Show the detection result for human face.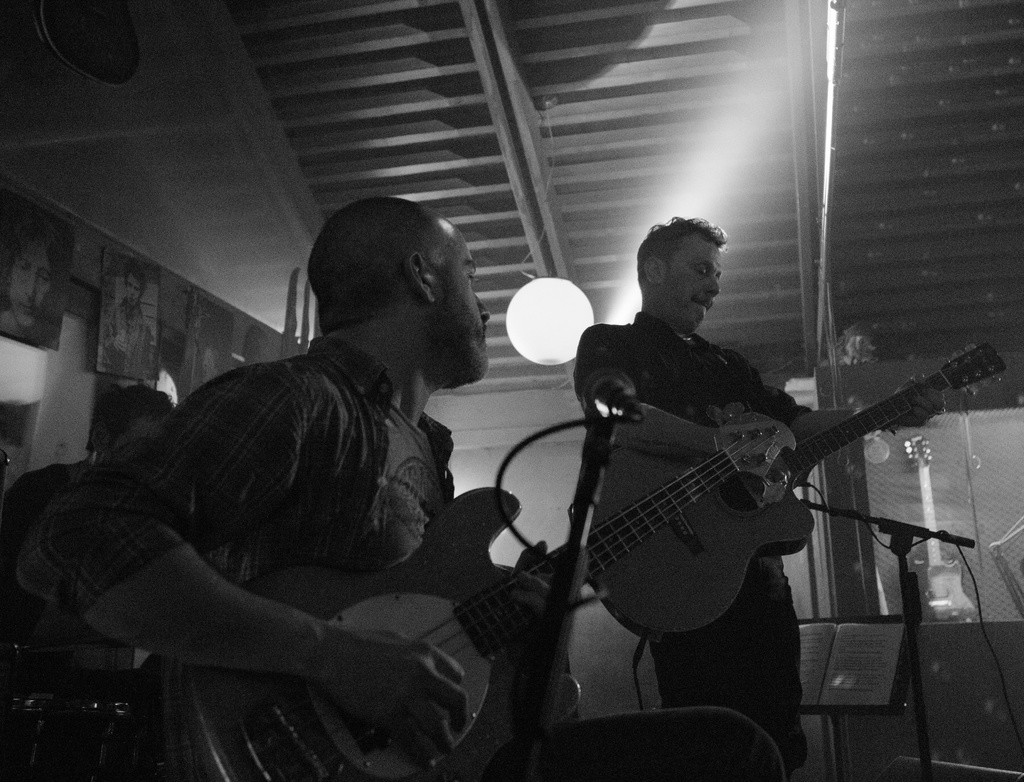
(125, 267, 141, 312).
